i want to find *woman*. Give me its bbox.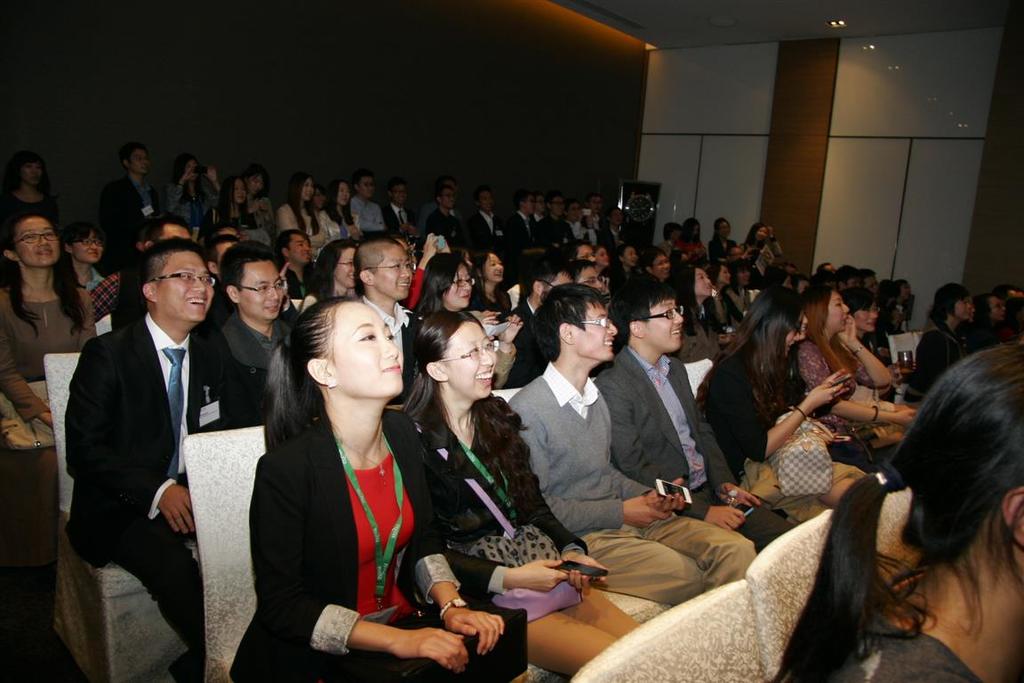
l=194, t=173, r=251, b=242.
